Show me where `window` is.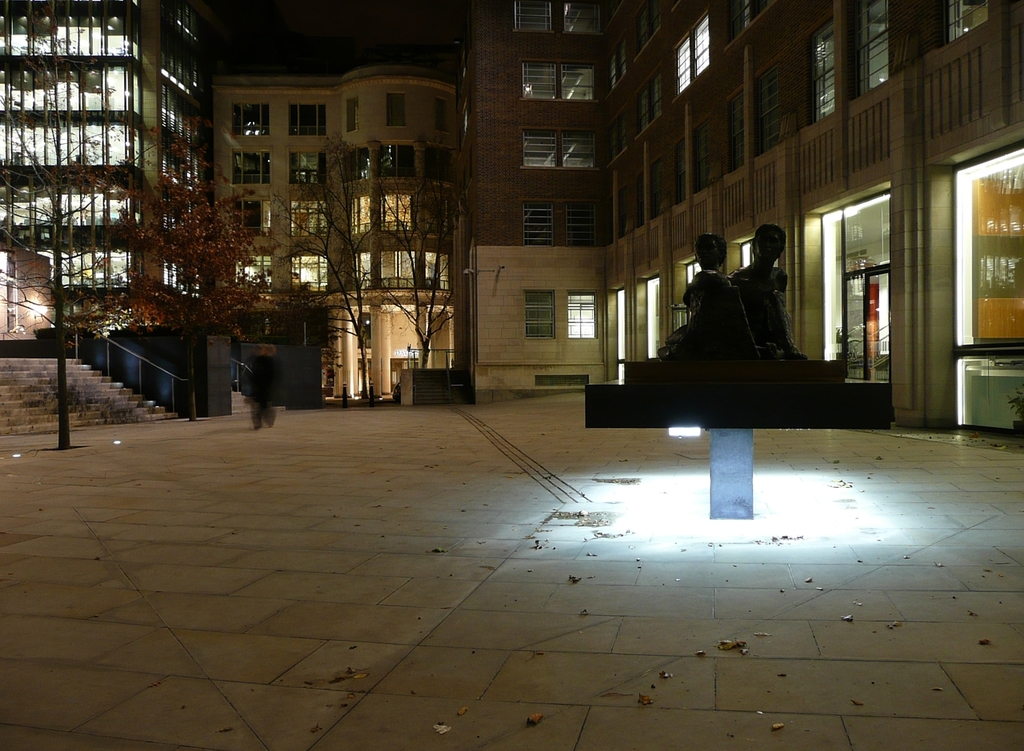
`window` is at (285, 150, 330, 190).
